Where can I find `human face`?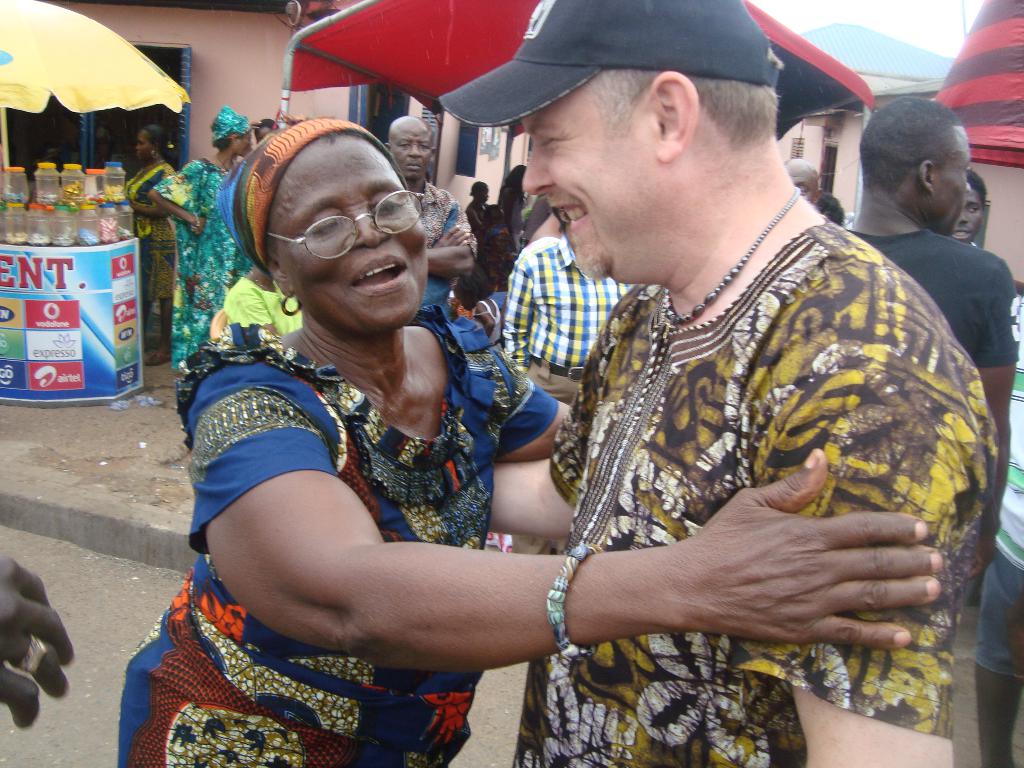
You can find it at 239 132 251 157.
